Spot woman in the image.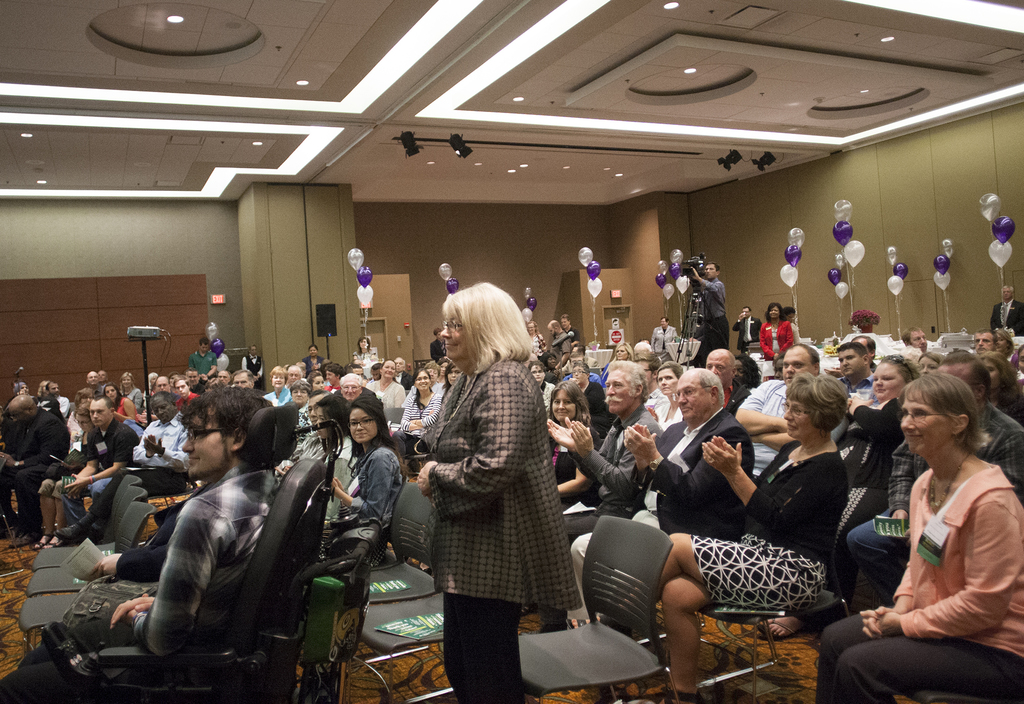
woman found at [left=783, top=307, right=801, bottom=343].
